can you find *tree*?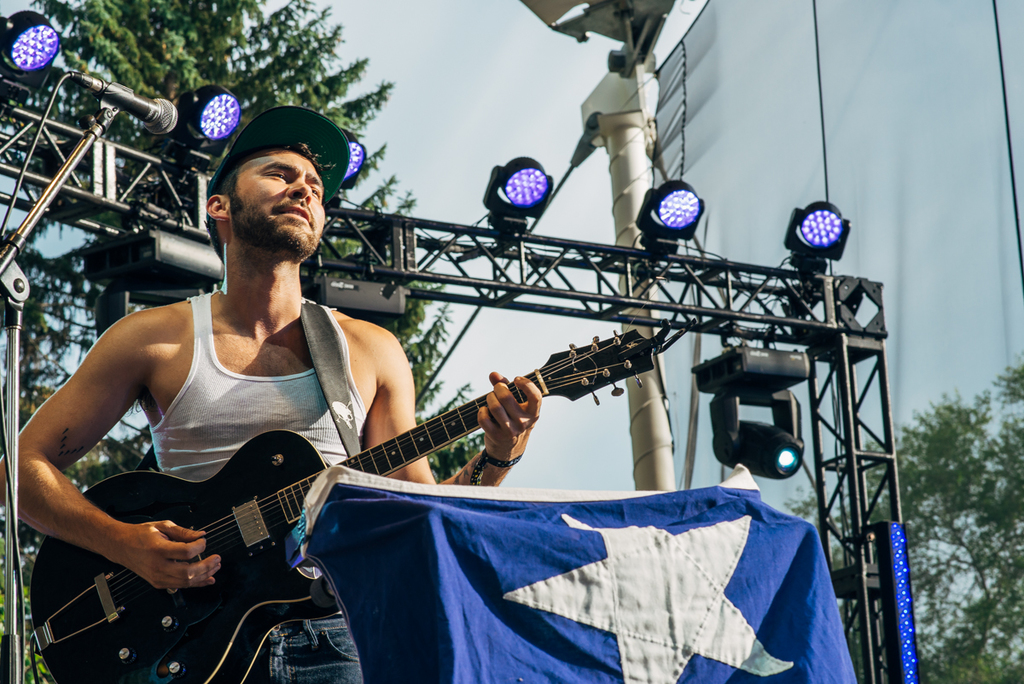
Yes, bounding box: Rect(789, 365, 1023, 683).
